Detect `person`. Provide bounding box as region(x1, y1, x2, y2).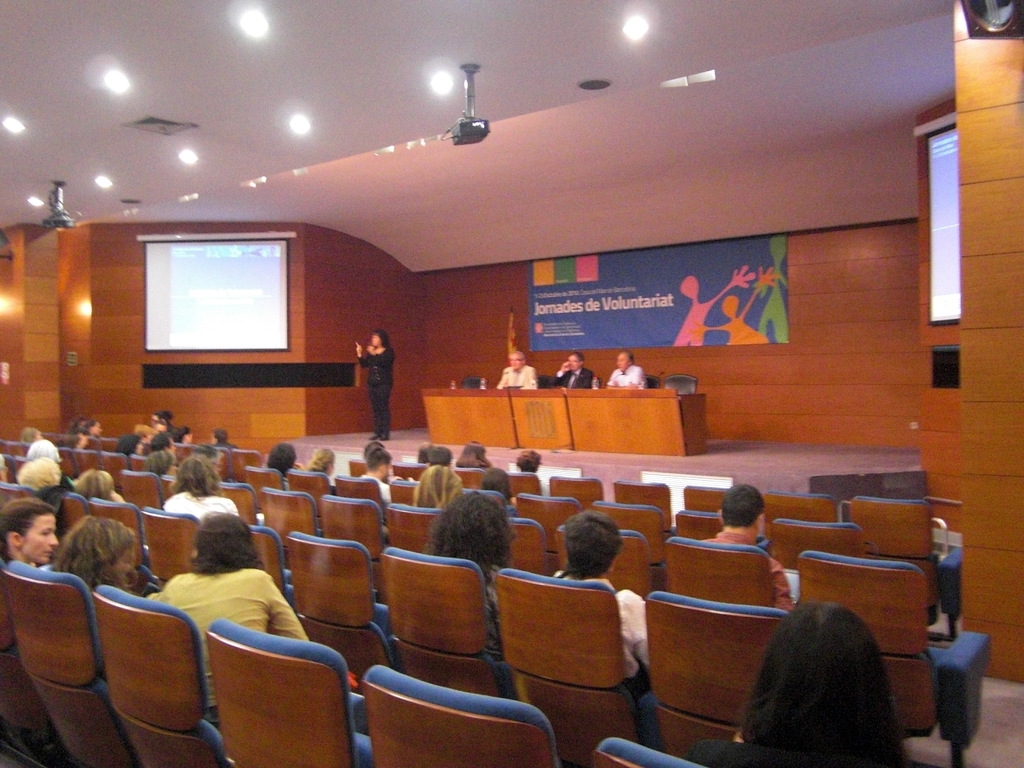
region(25, 441, 67, 477).
